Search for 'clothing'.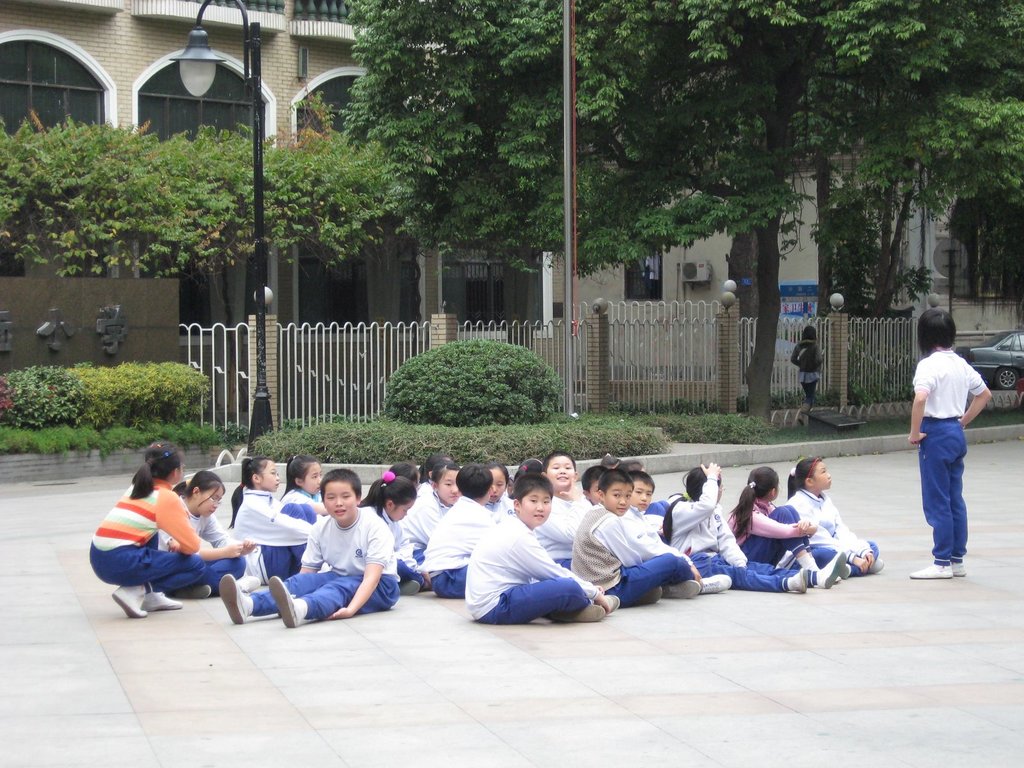
Found at 86, 483, 211, 600.
